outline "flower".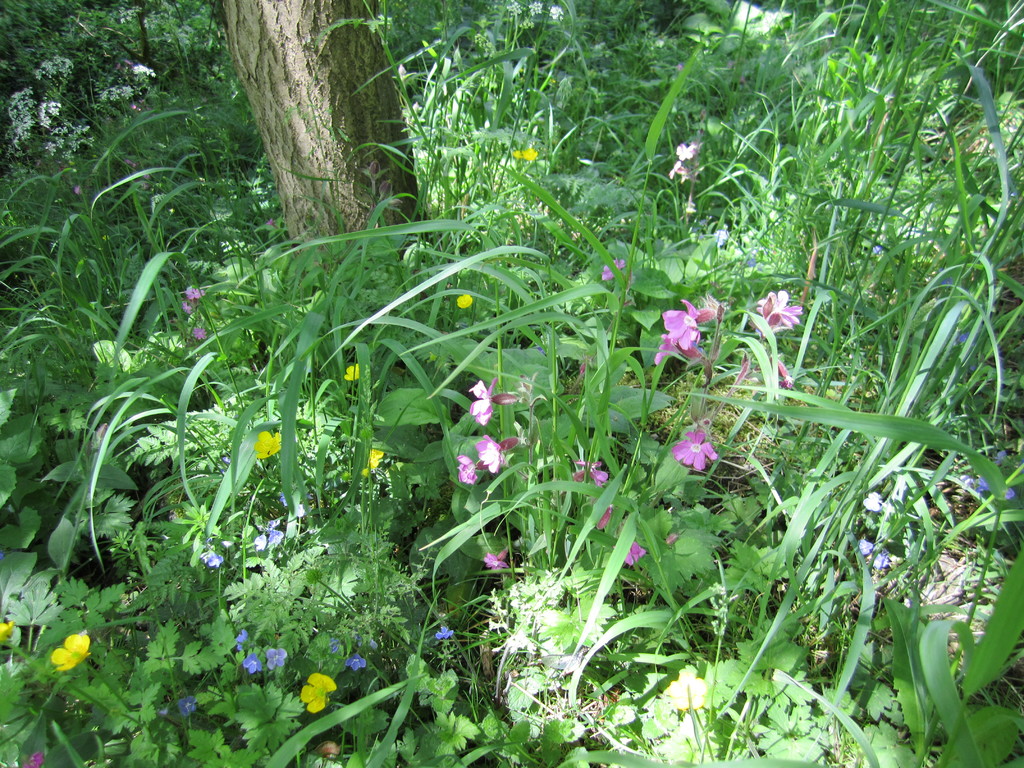
Outline: locate(280, 490, 292, 507).
